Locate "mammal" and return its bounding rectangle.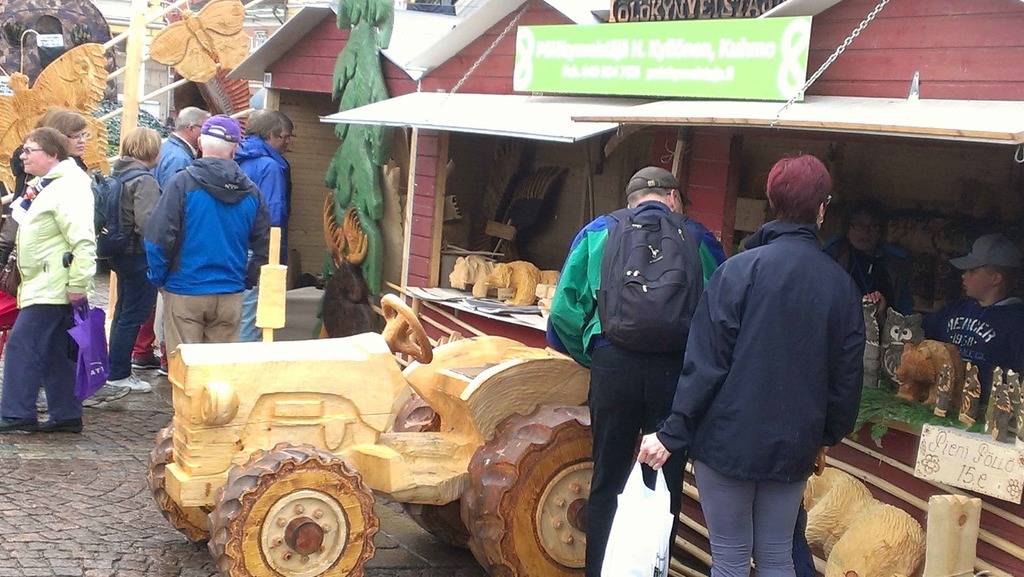
[113, 123, 158, 399].
